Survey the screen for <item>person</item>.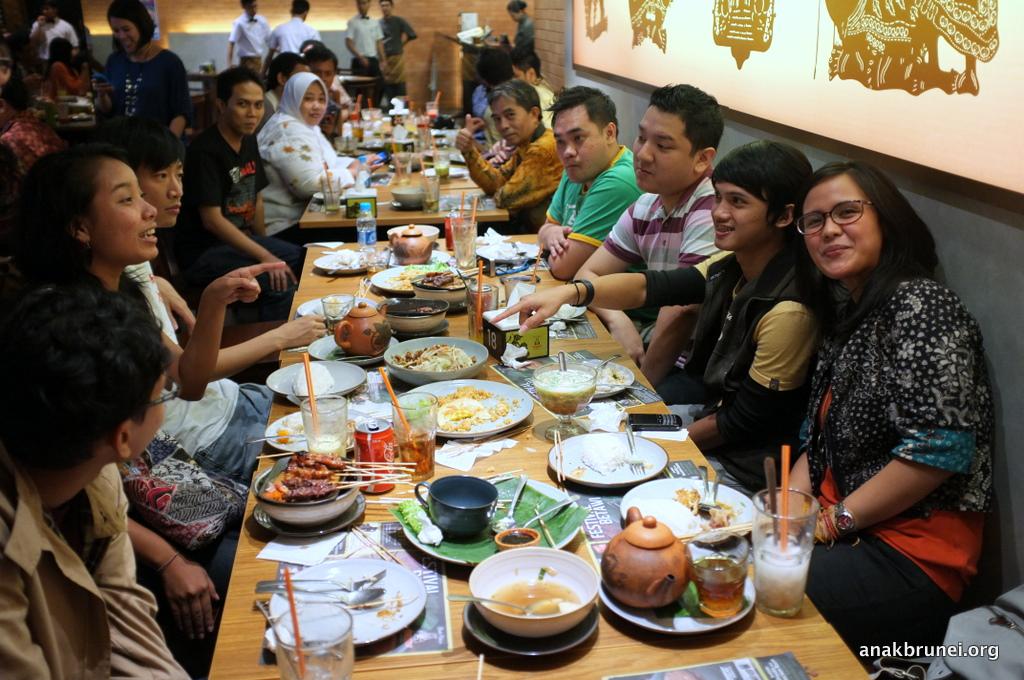
Survey found: l=346, t=0, r=387, b=78.
